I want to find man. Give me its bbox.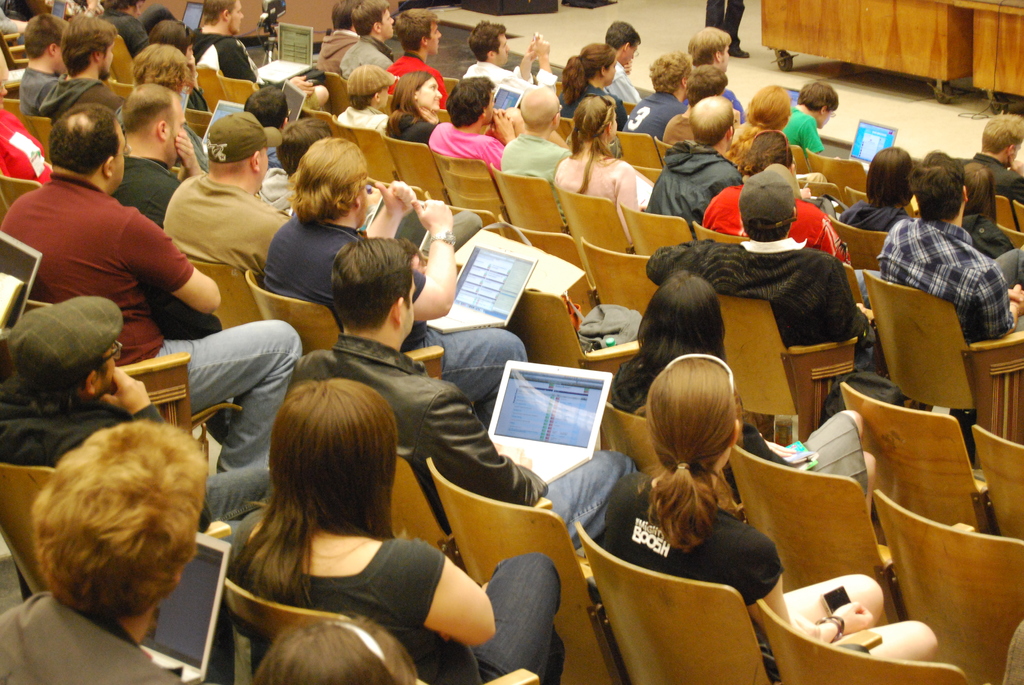
select_region(960, 107, 1023, 205).
